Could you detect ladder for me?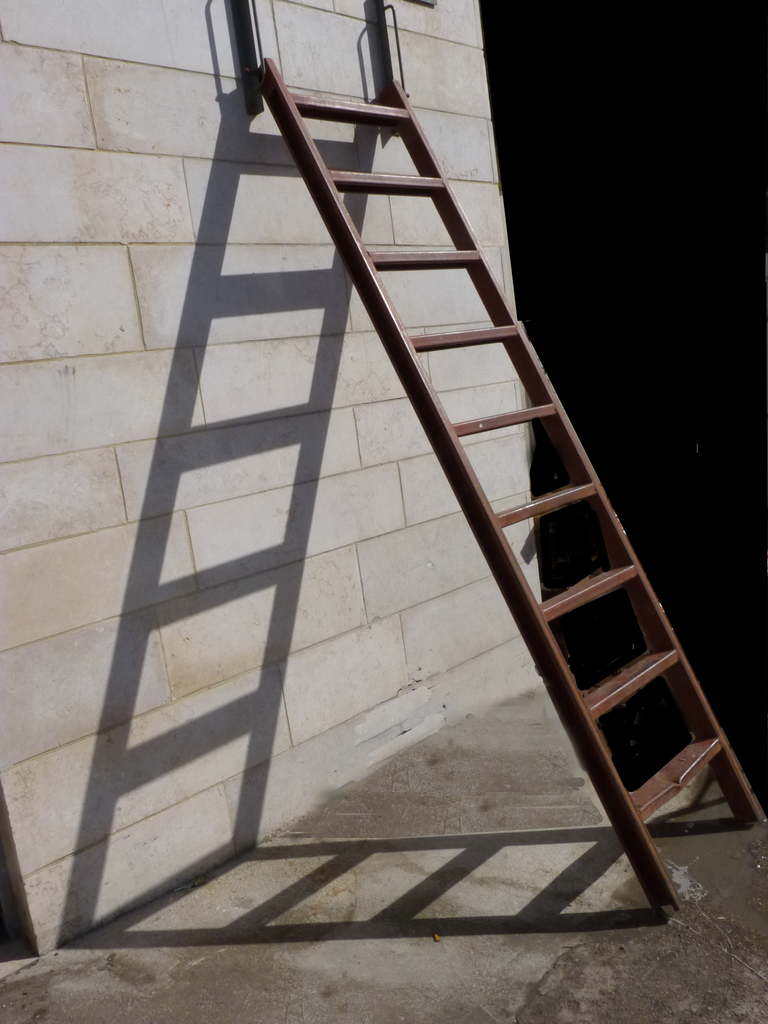
Detection result: bbox=[212, 0, 767, 914].
